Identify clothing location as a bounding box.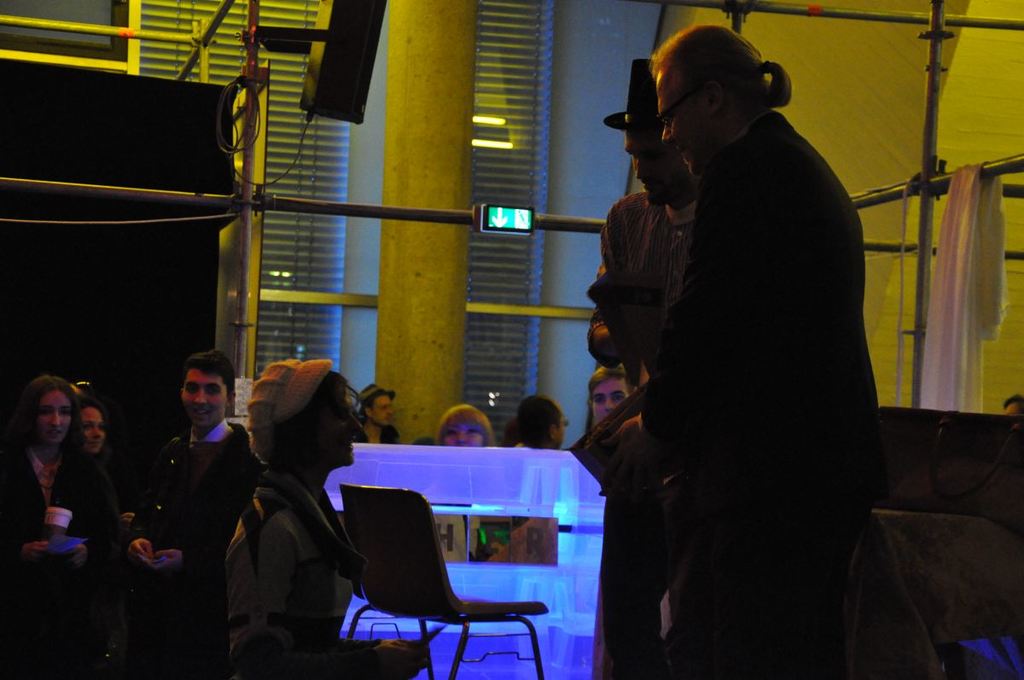
(637, 111, 887, 679).
